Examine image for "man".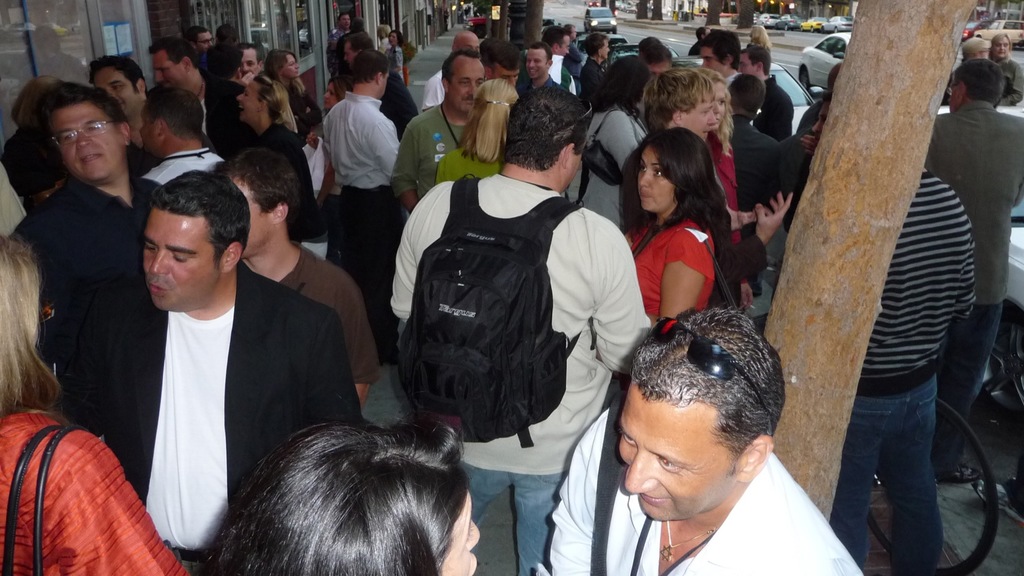
Examination result: Rect(215, 144, 383, 409).
